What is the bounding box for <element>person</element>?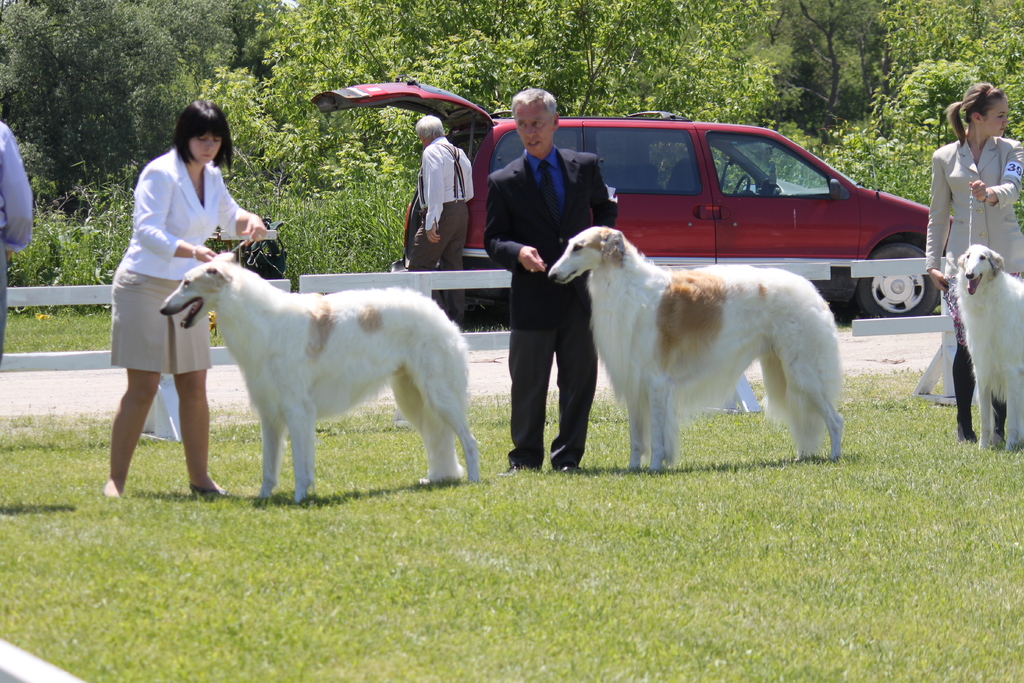
(x1=475, y1=91, x2=607, y2=474).
